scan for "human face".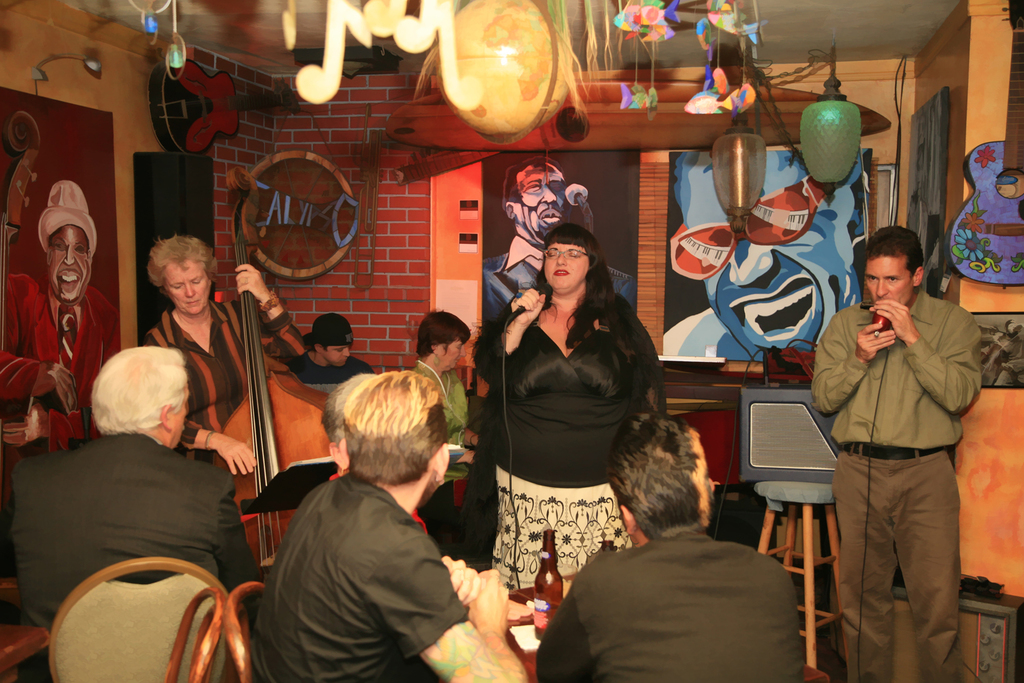
Scan result: detection(48, 225, 85, 305).
